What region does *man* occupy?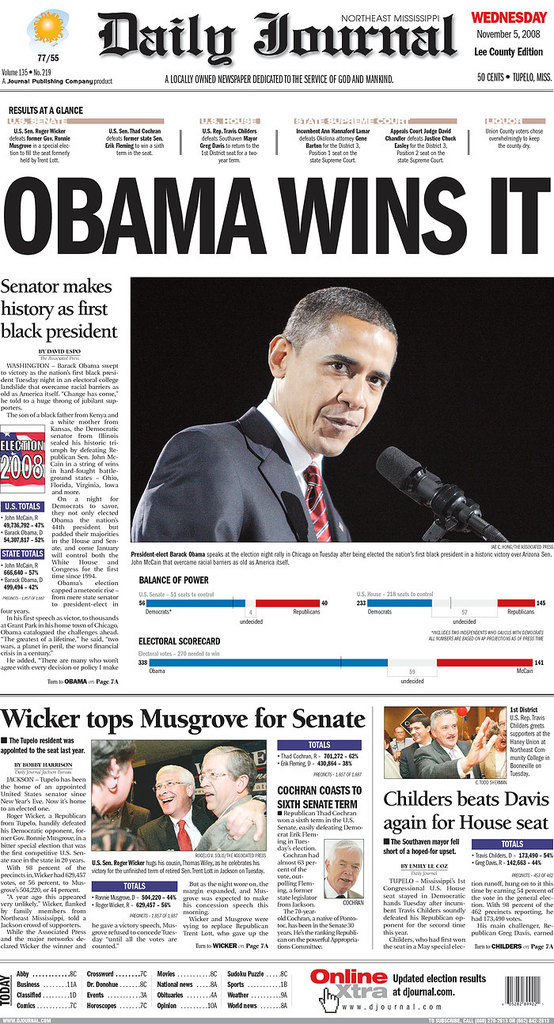
{"left": 405, "top": 704, "right": 495, "bottom": 788}.
